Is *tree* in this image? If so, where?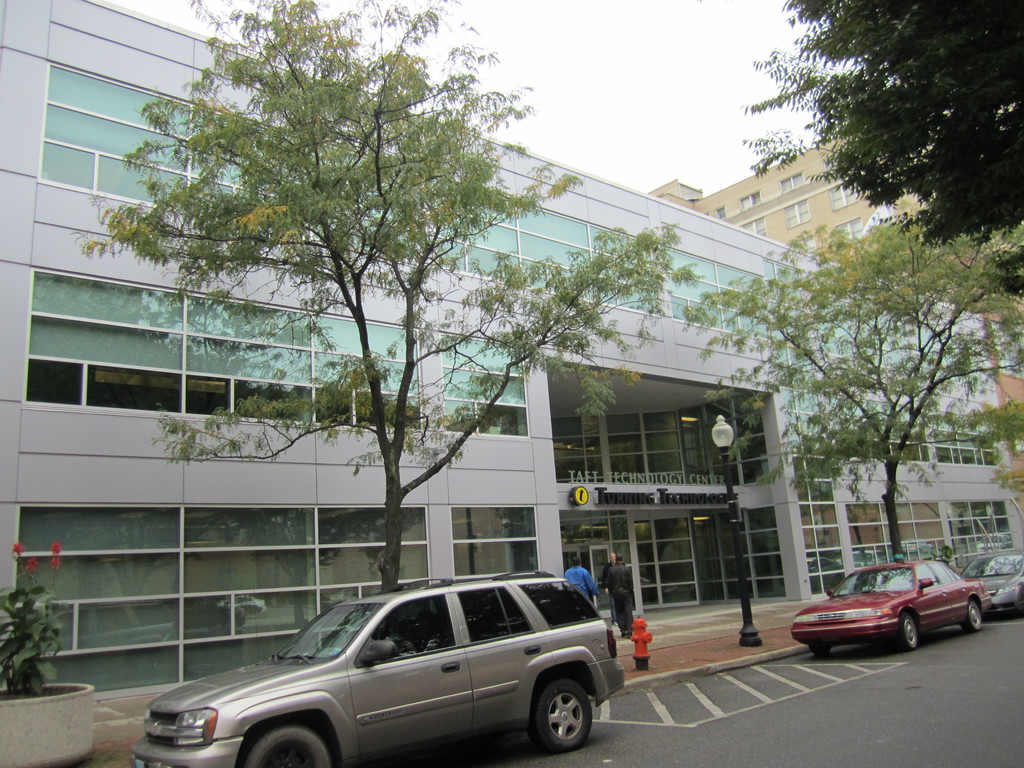
Yes, at l=717, t=172, r=995, b=559.
